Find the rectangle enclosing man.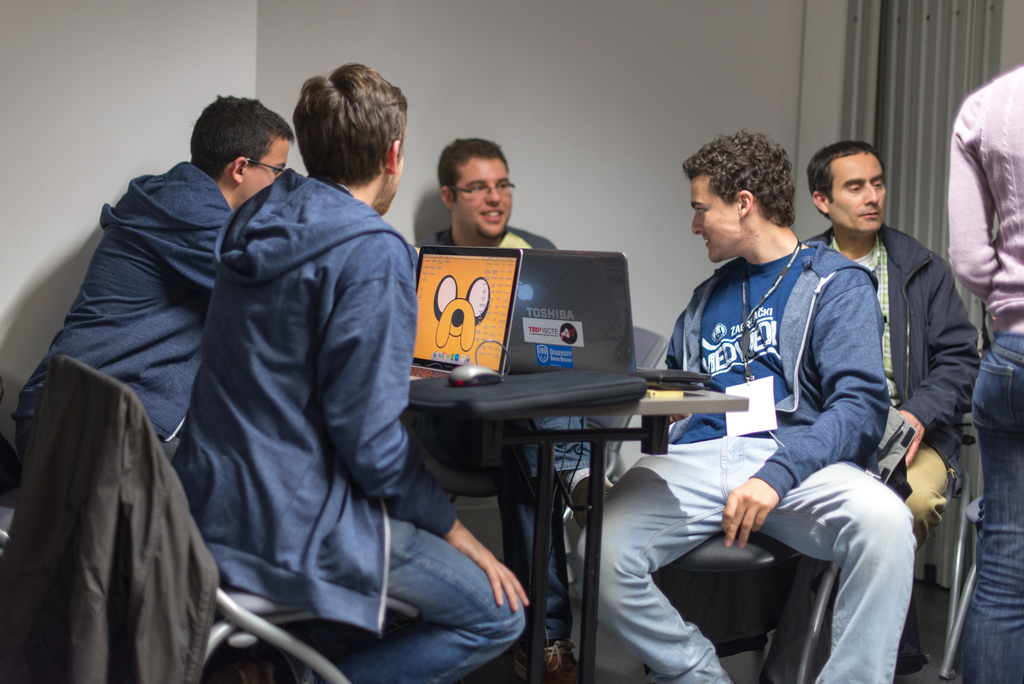
(54,78,312,477).
